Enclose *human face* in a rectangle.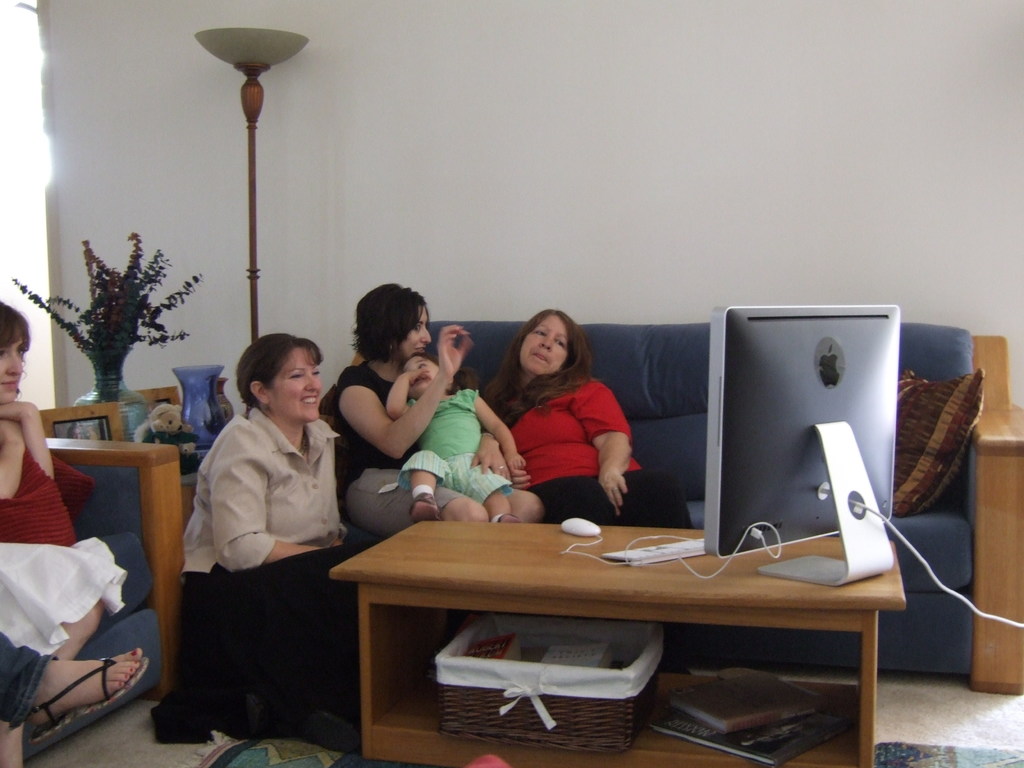
(519,314,567,373).
